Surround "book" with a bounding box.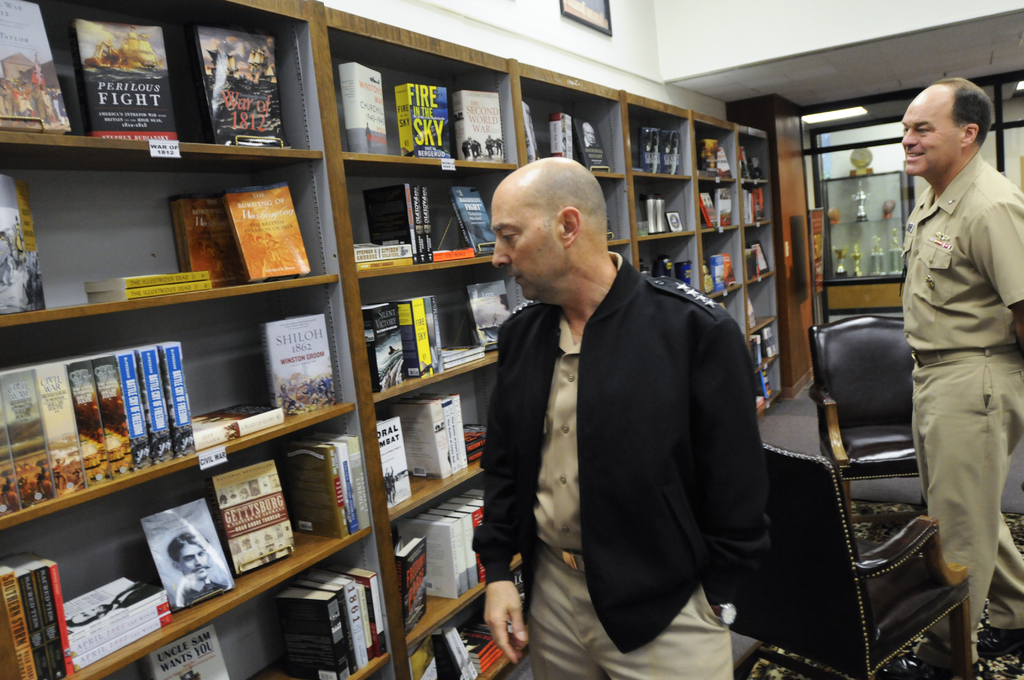
<region>450, 187, 500, 254</region>.
